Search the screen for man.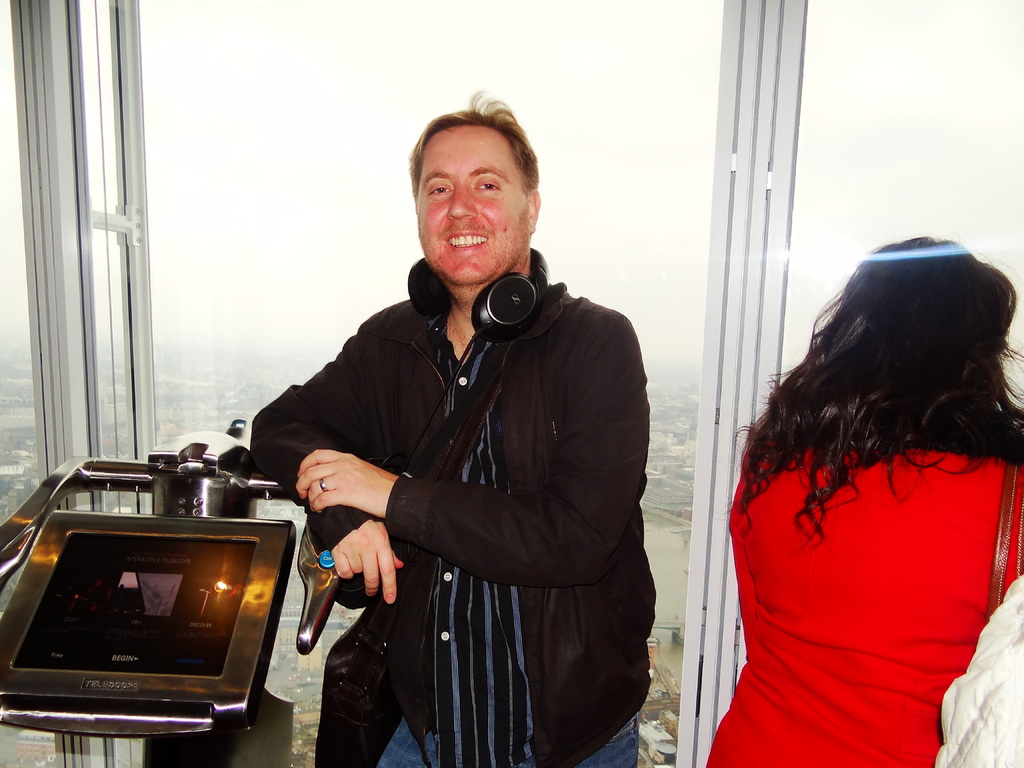
Found at 243, 108, 668, 767.
